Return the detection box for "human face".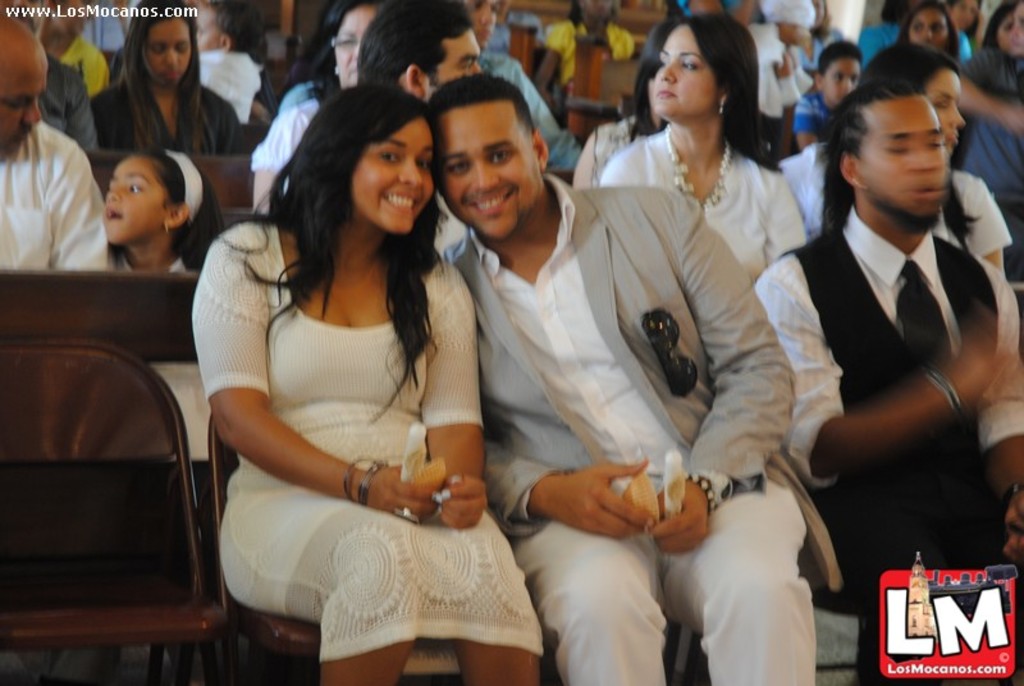
[434, 102, 538, 229].
